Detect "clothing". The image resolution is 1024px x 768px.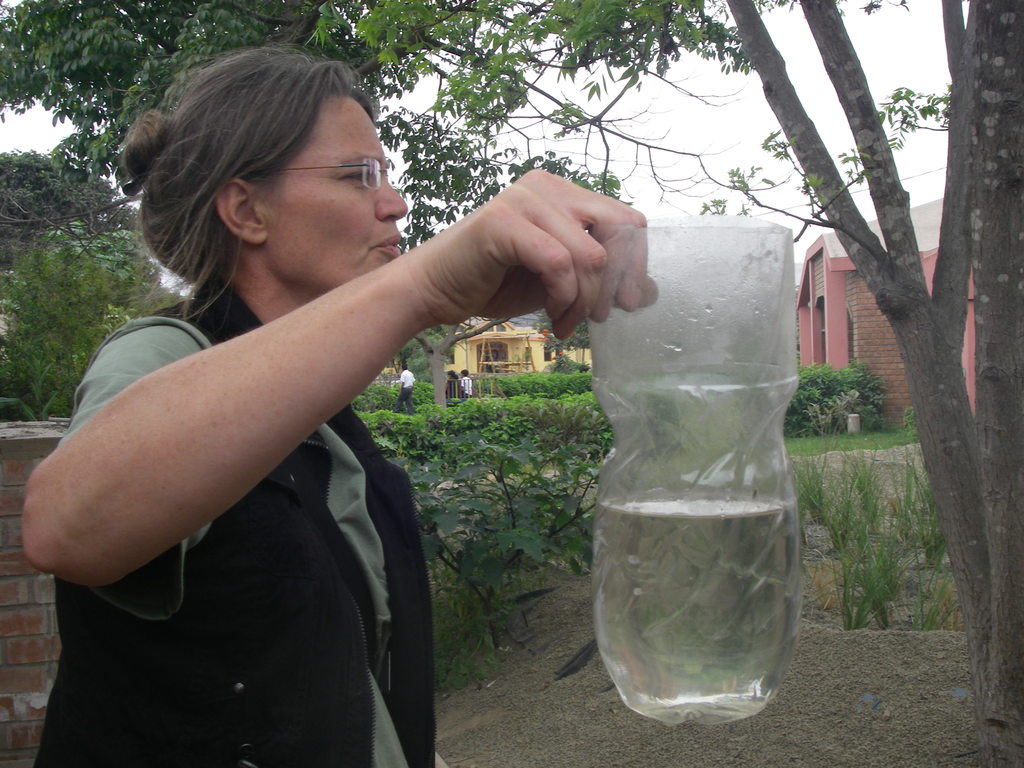
detection(460, 375, 477, 399).
